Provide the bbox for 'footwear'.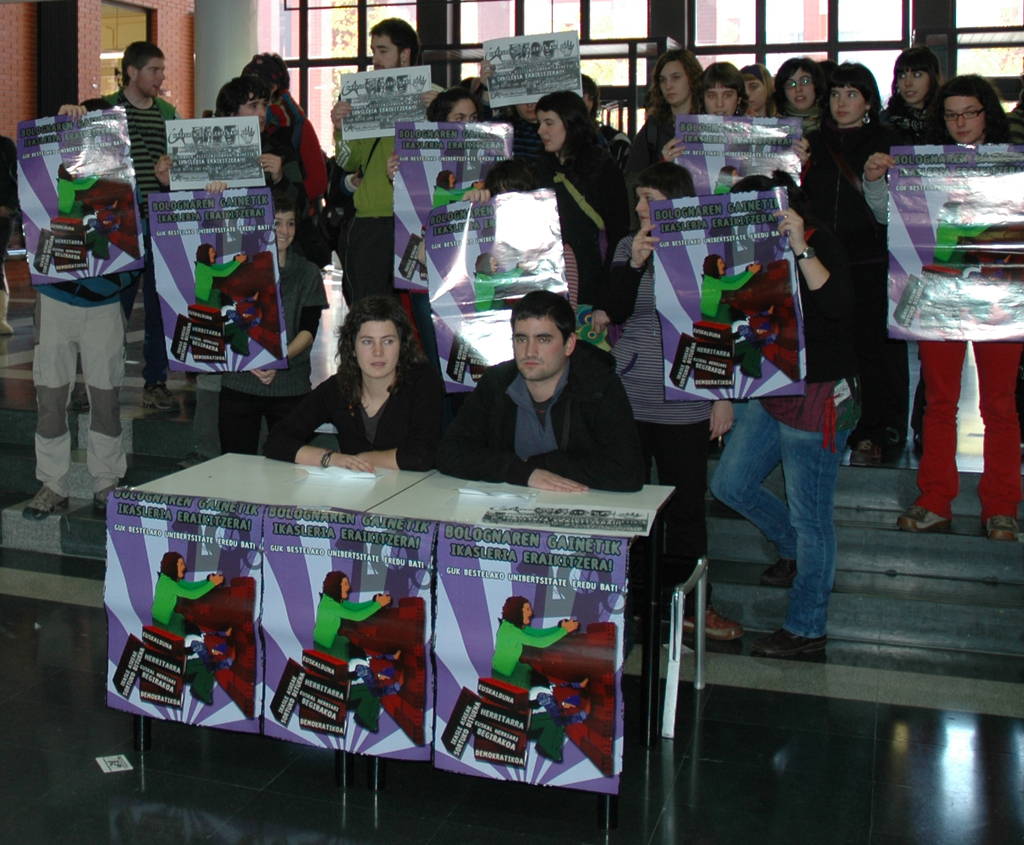
l=749, t=624, r=826, b=654.
